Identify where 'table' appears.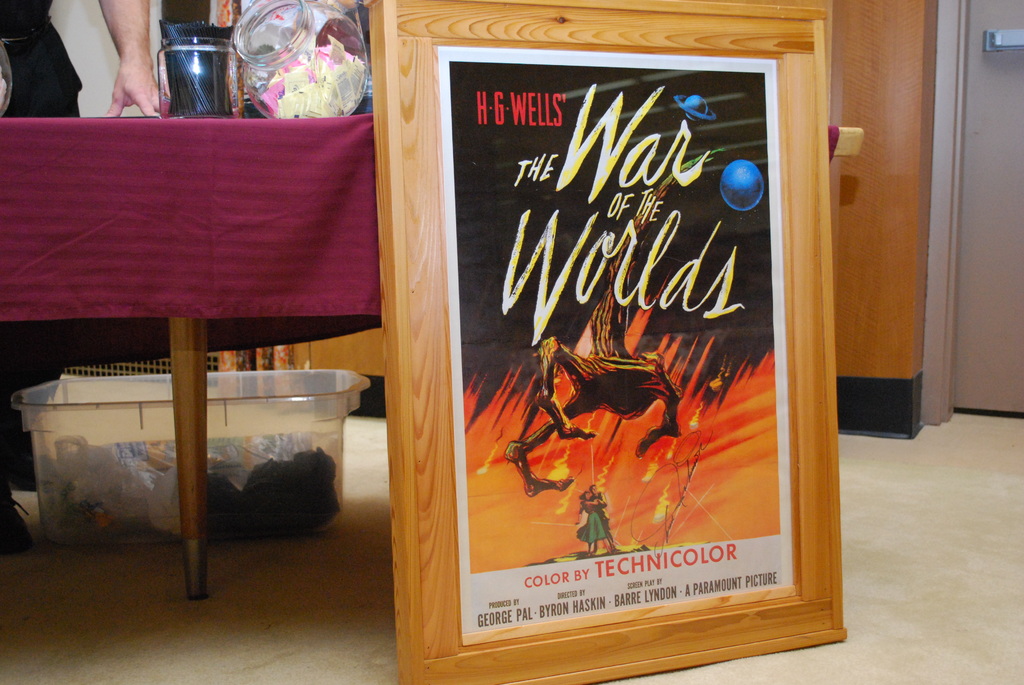
Appears at box(10, 104, 392, 562).
